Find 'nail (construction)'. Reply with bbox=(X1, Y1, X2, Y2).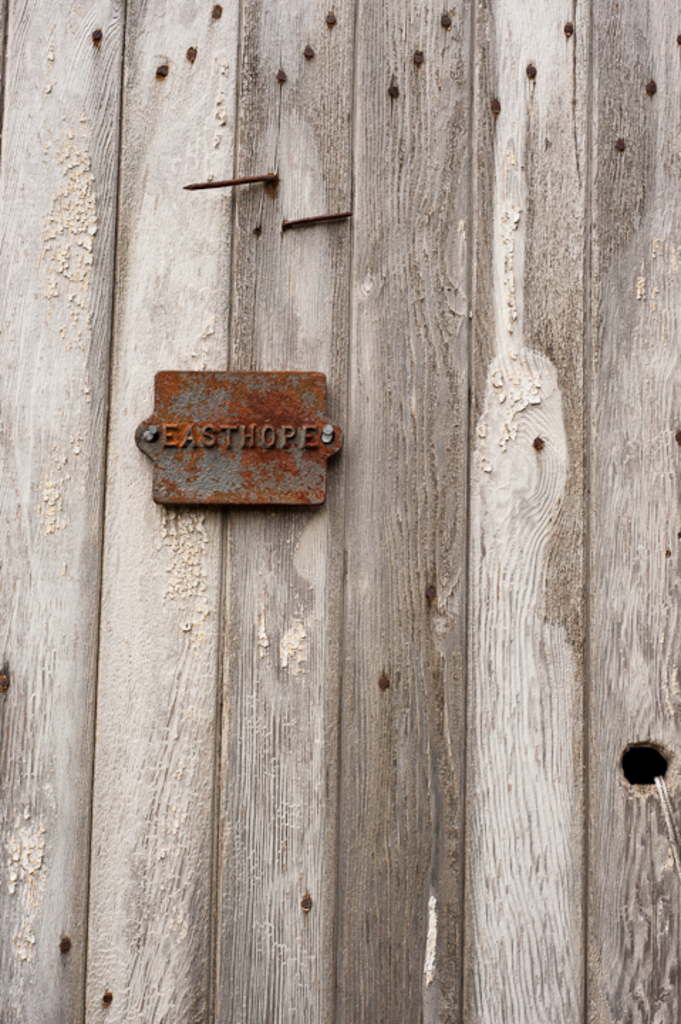
bbox=(300, 43, 317, 57).
